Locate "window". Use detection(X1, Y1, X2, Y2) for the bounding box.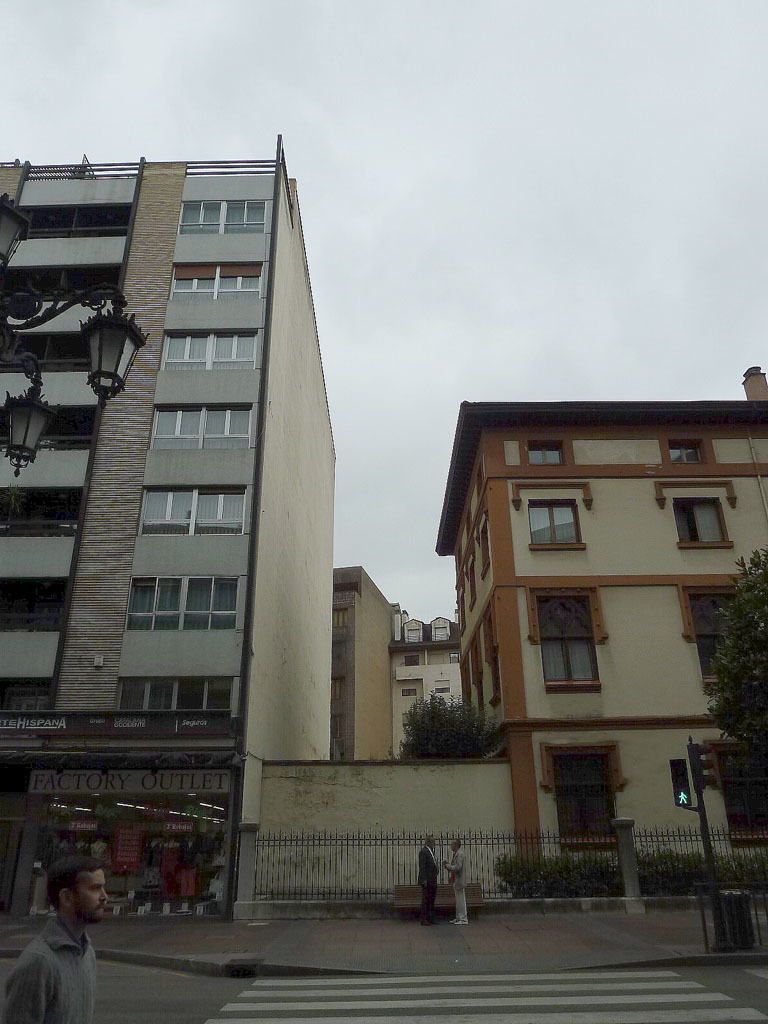
detection(124, 682, 229, 713).
